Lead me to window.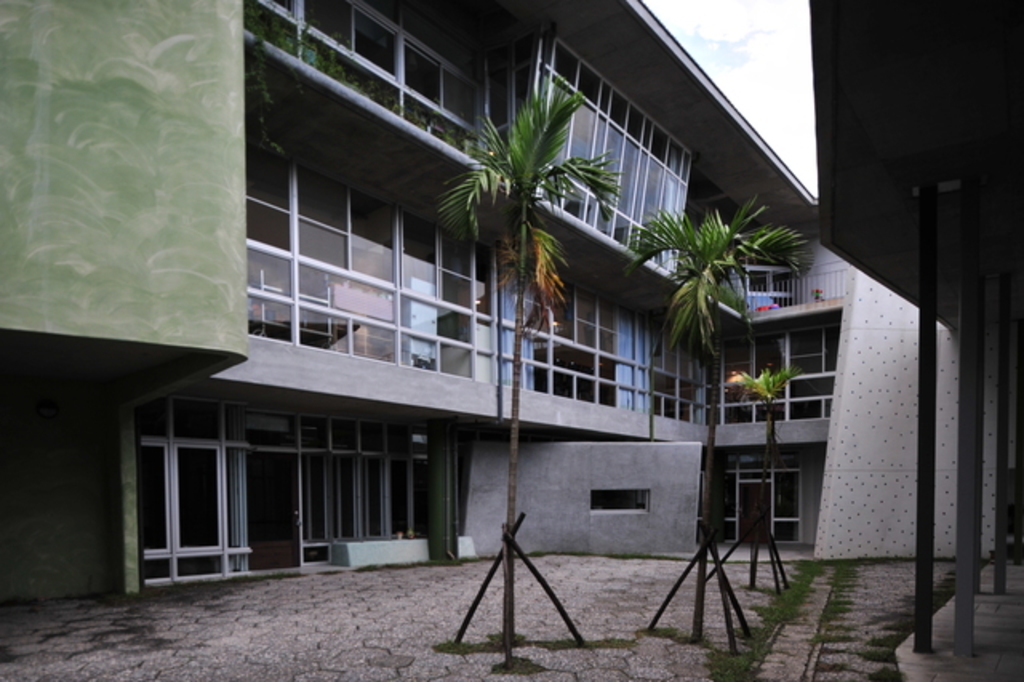
Lead to <region>128, 363, 467, 564</region>.
